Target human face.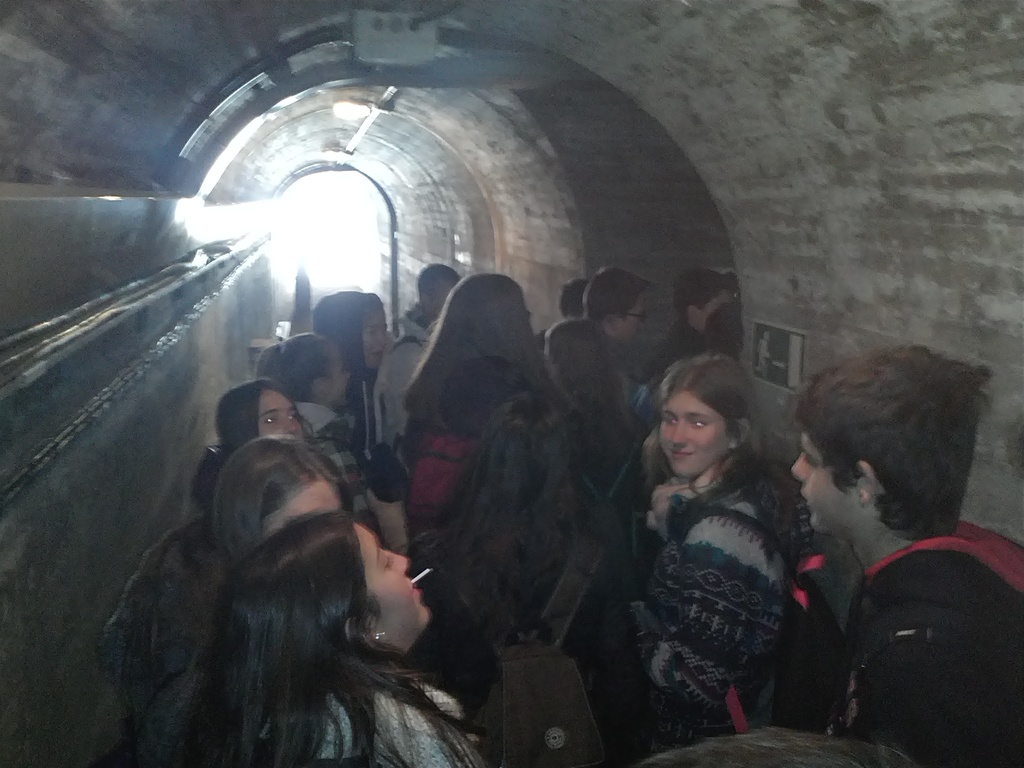
Target region: l=435, t=276, r=454, b=316.
